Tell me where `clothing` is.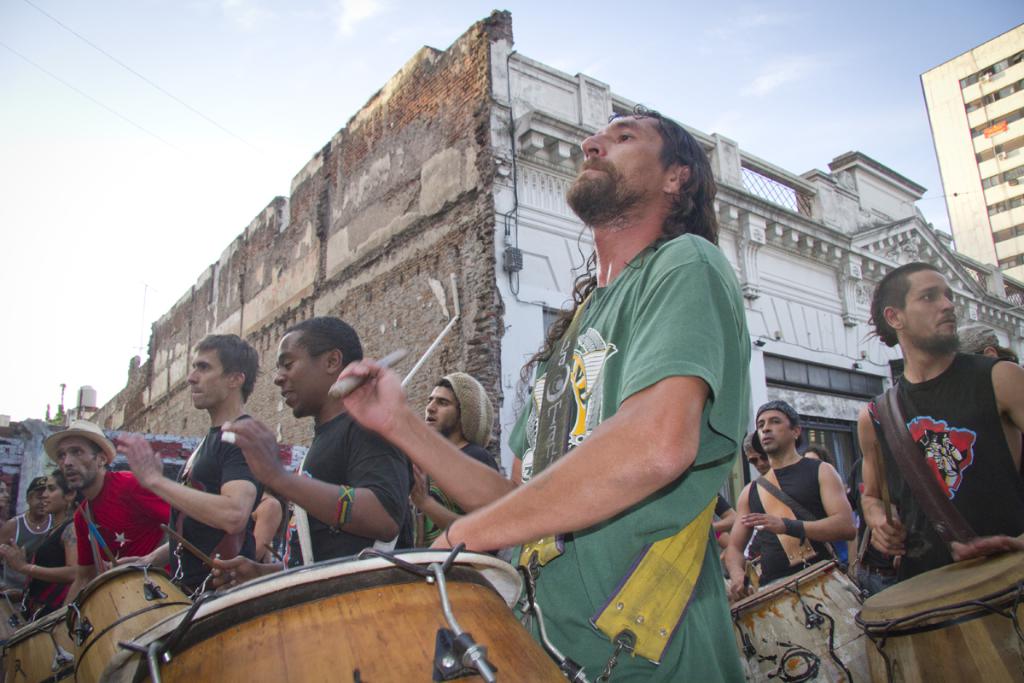
`clothing` is at 741:455:833:591.
